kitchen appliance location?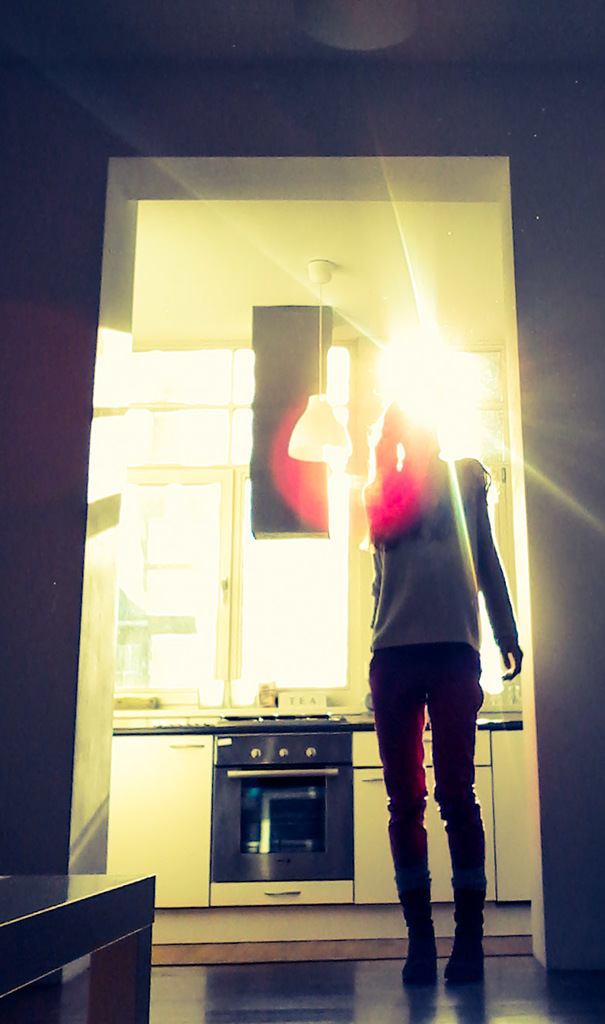
pyautogui.locateOnScreen(213, 729, 355, 880)
